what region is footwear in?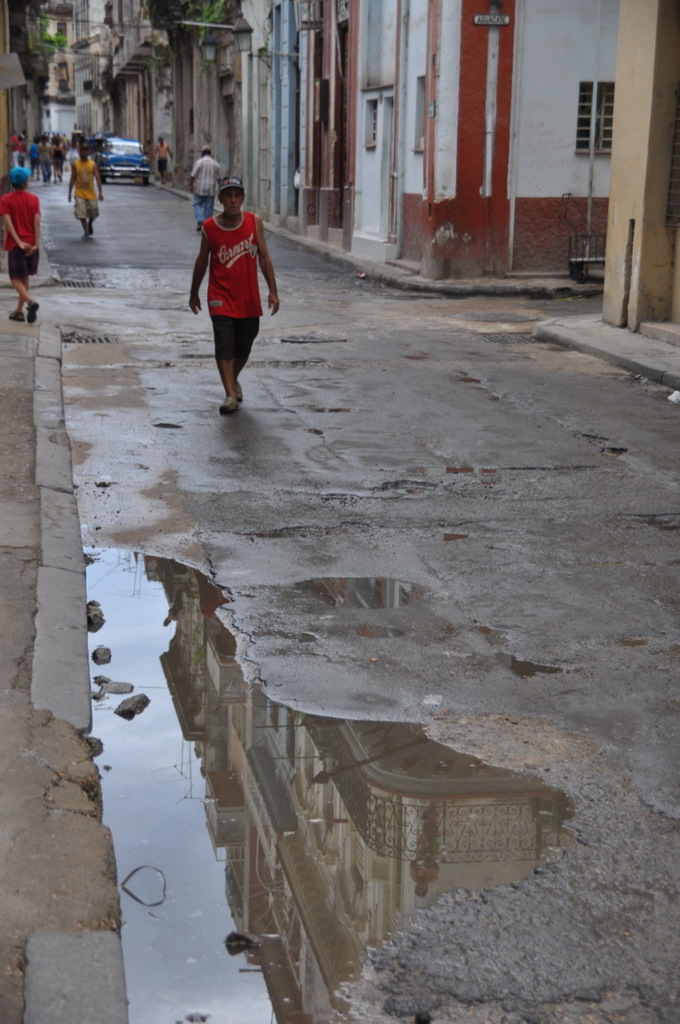
(x1=82, y1=230, x2=86, y2=239).
